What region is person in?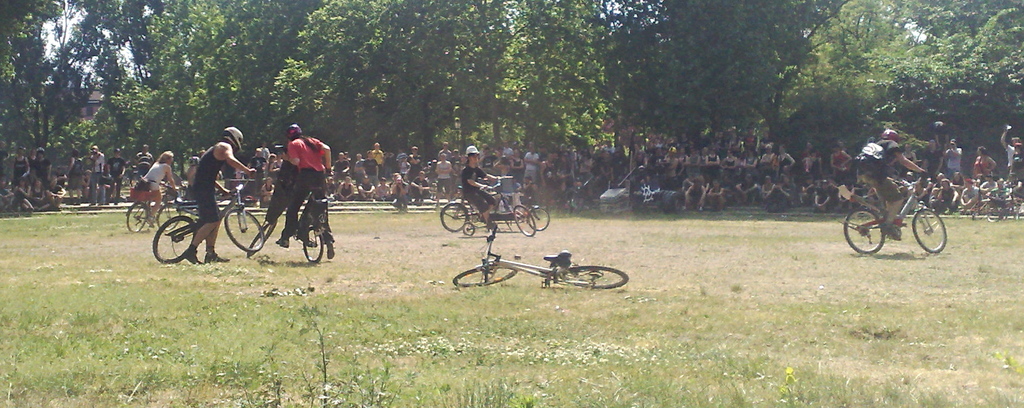
(461,138,498,233).
